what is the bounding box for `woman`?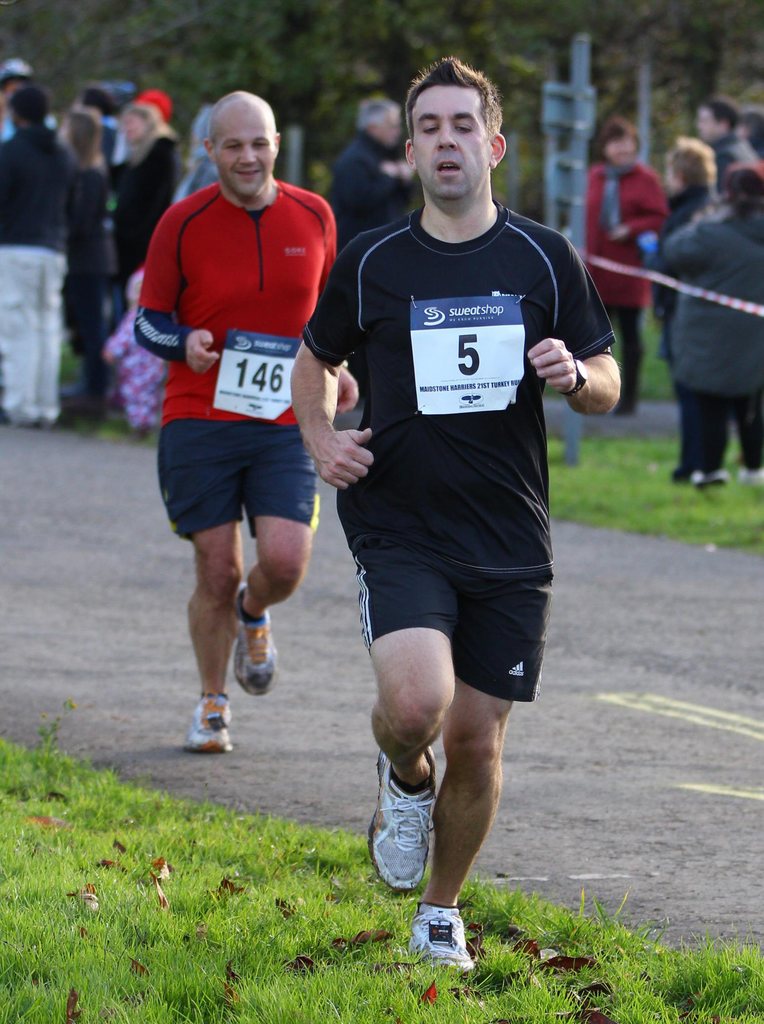
{"x1": 115, "y1": 99, "x2": 182, "y2": 331}.
